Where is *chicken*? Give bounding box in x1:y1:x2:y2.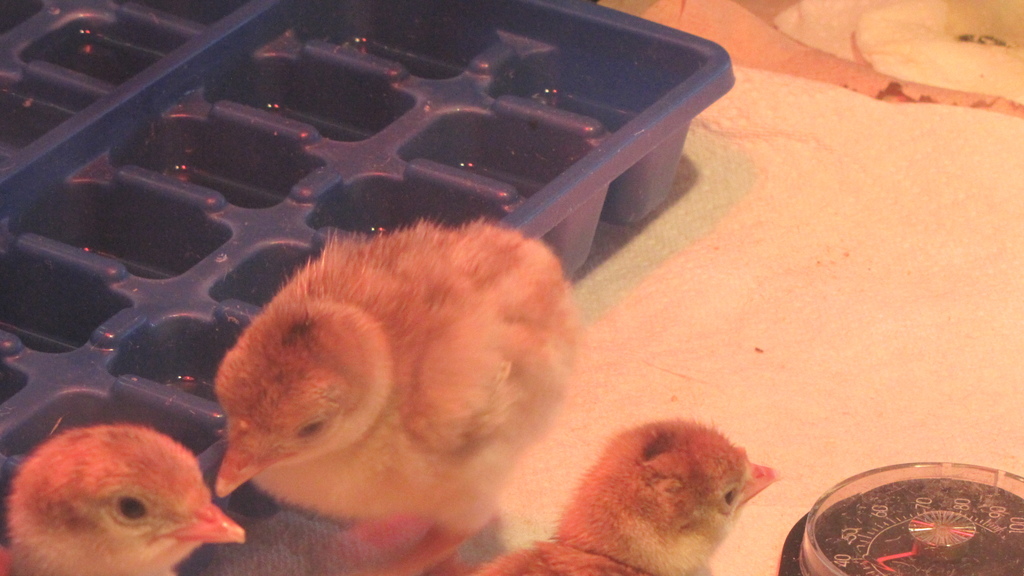
213:227:586:538.
